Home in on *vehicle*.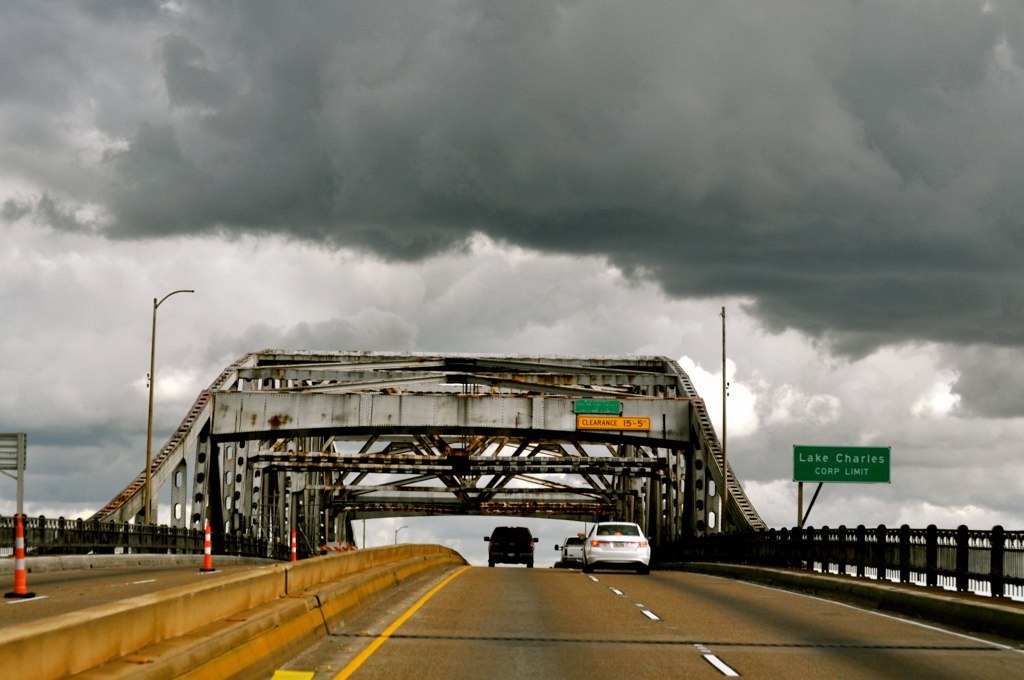
Homed in at [582,520,653,575].
